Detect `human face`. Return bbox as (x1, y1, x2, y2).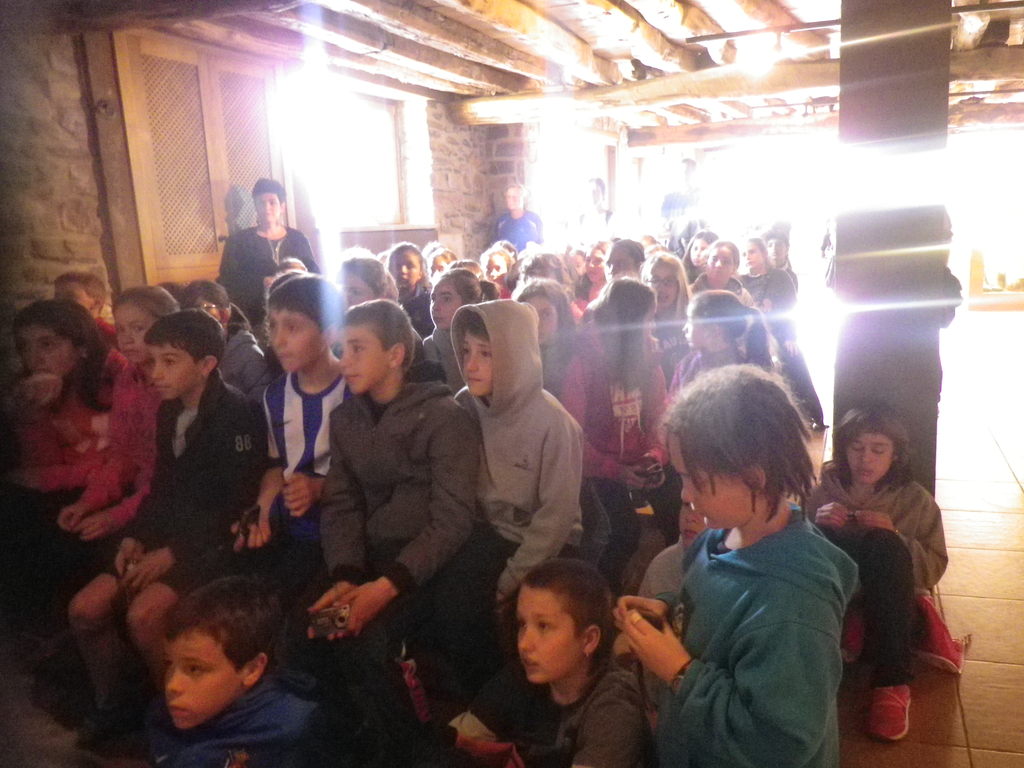
(52, 282, 95, 310).
